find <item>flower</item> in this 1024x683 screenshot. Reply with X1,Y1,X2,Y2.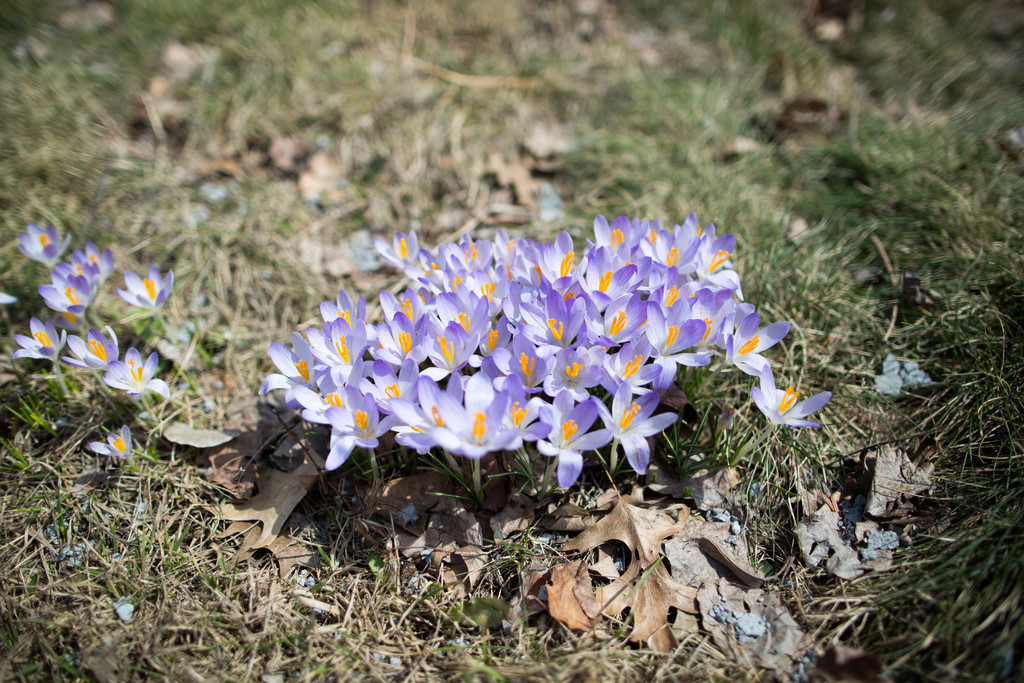
11,317,68,365.
